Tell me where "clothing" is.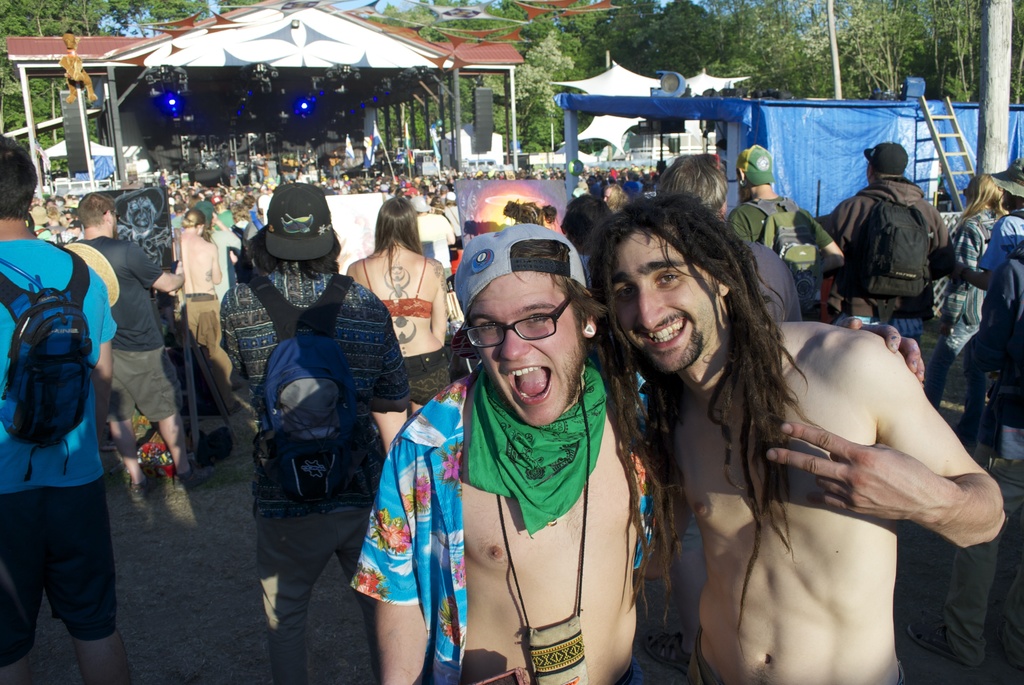
"clothing" is at Rect(728, 203, 829, 326).
